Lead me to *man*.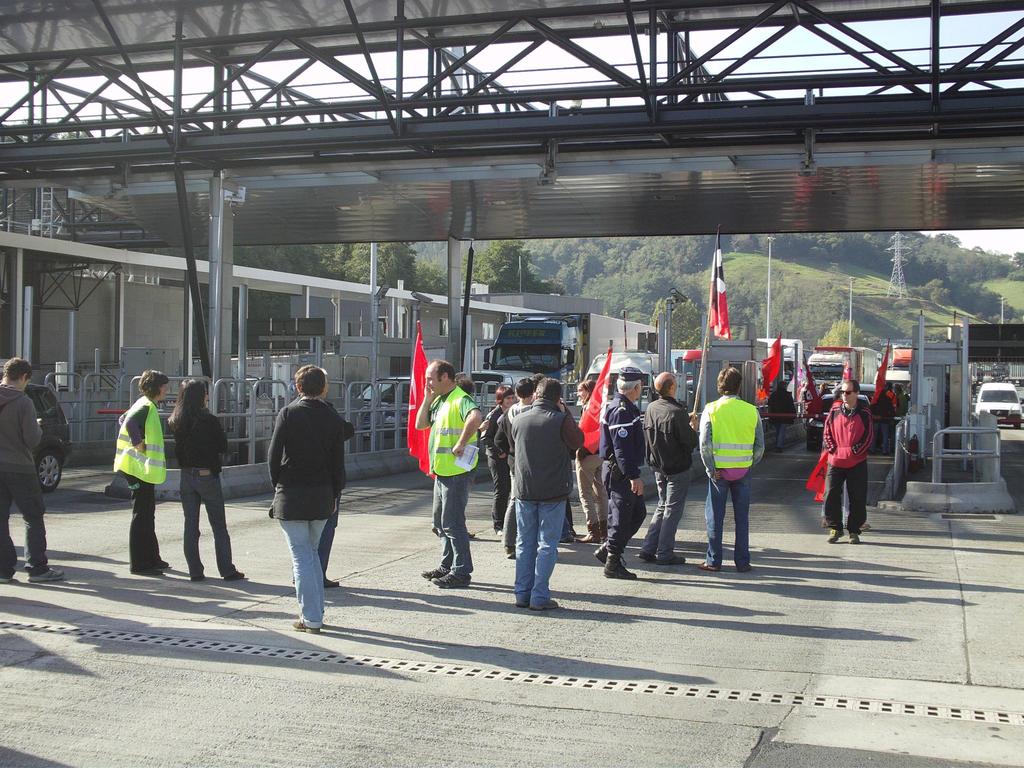
Lead to detection(596, 364, 637, 577).
